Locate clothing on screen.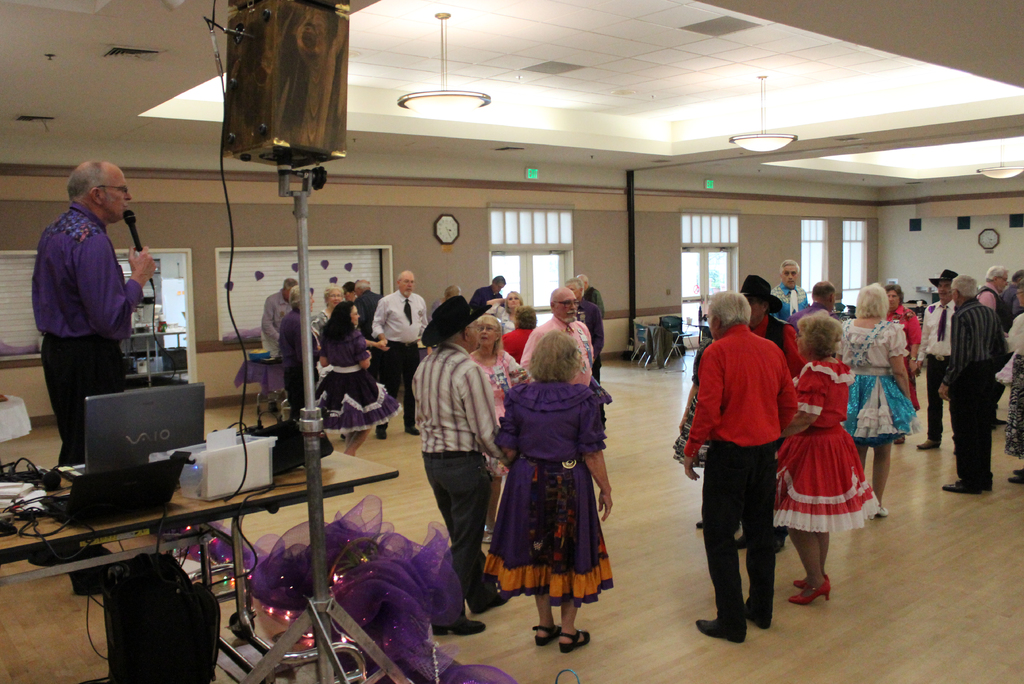
On screen at box=[497, 326, 532, 363].
